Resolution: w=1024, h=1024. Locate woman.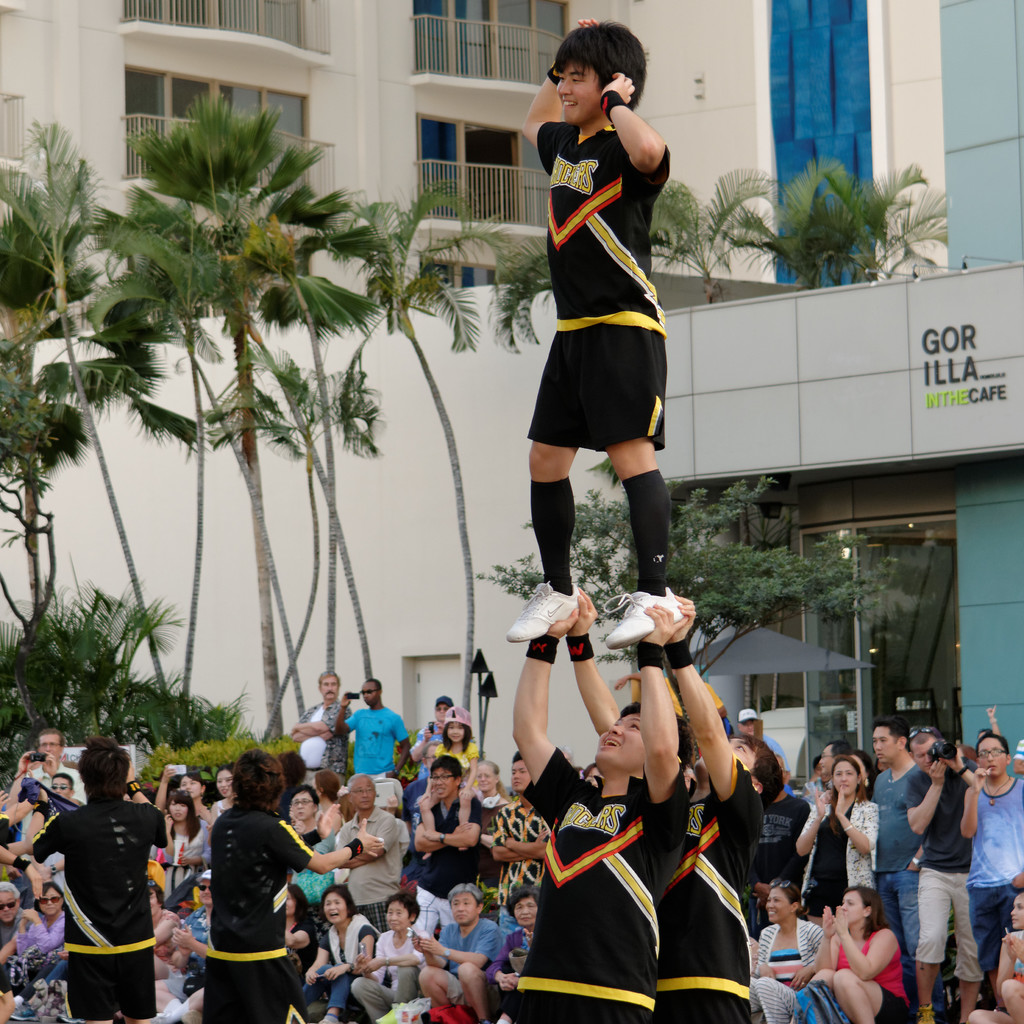
{"left": 790, "top": 755, "right": 889, "bottom": 926}.
